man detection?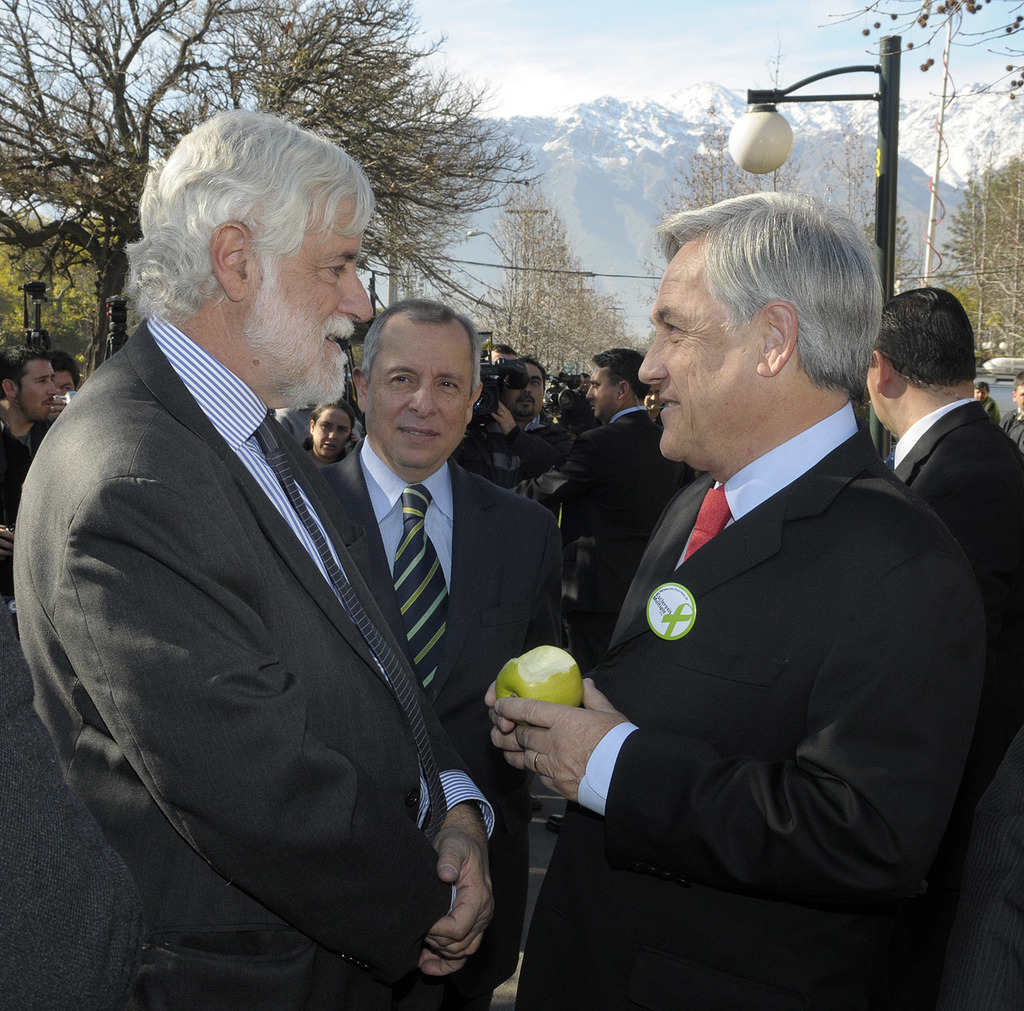
575/346/691/674
